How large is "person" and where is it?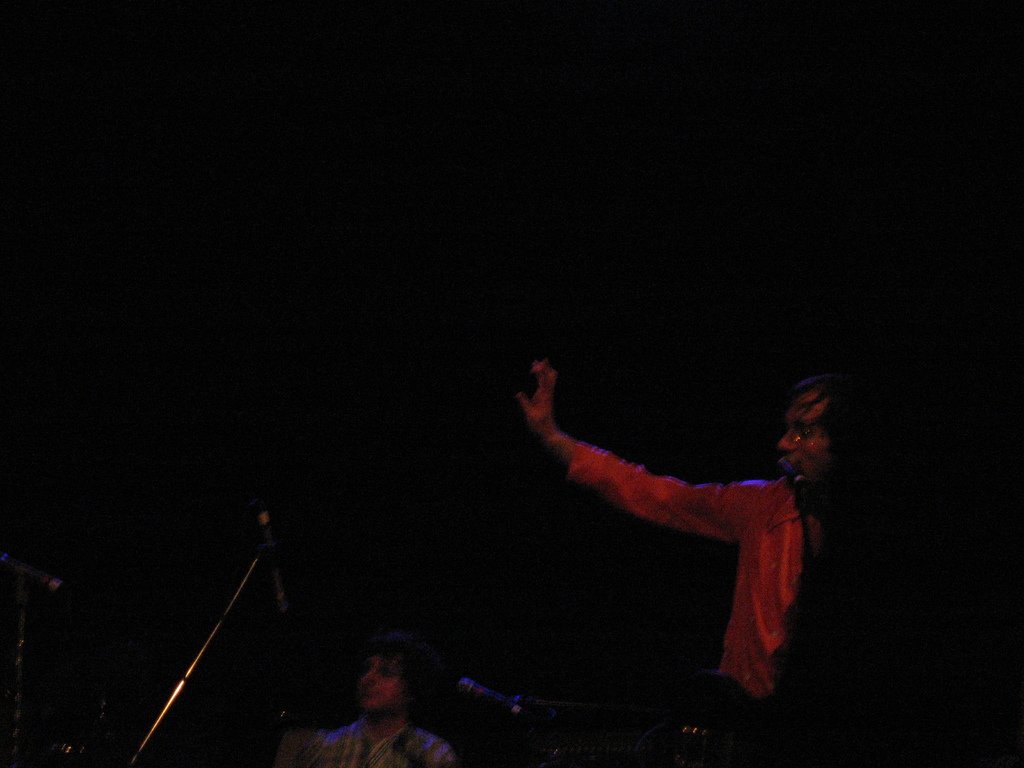
Bounding box: l=561, t=350, r=878, b=728.
